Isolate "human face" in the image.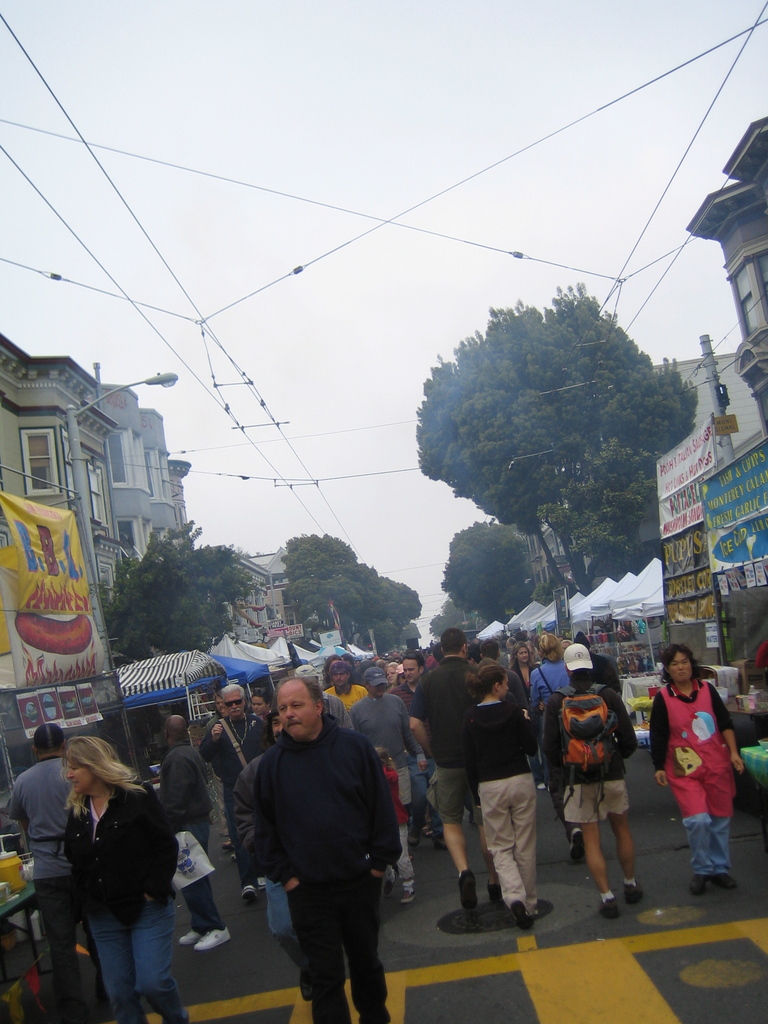
Isolated region: [x1=276, y1=689, x2=317, y2=736].
